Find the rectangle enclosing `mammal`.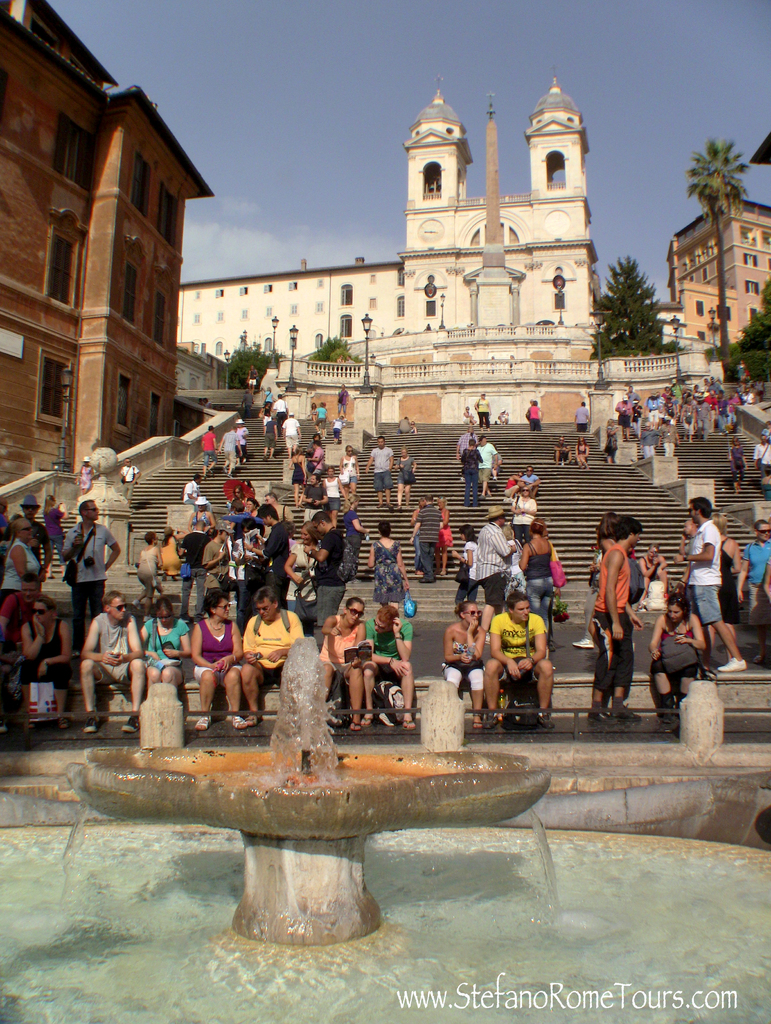
{"x1": 219, "y1": 425, "x2": 242, "y2": 477}.
